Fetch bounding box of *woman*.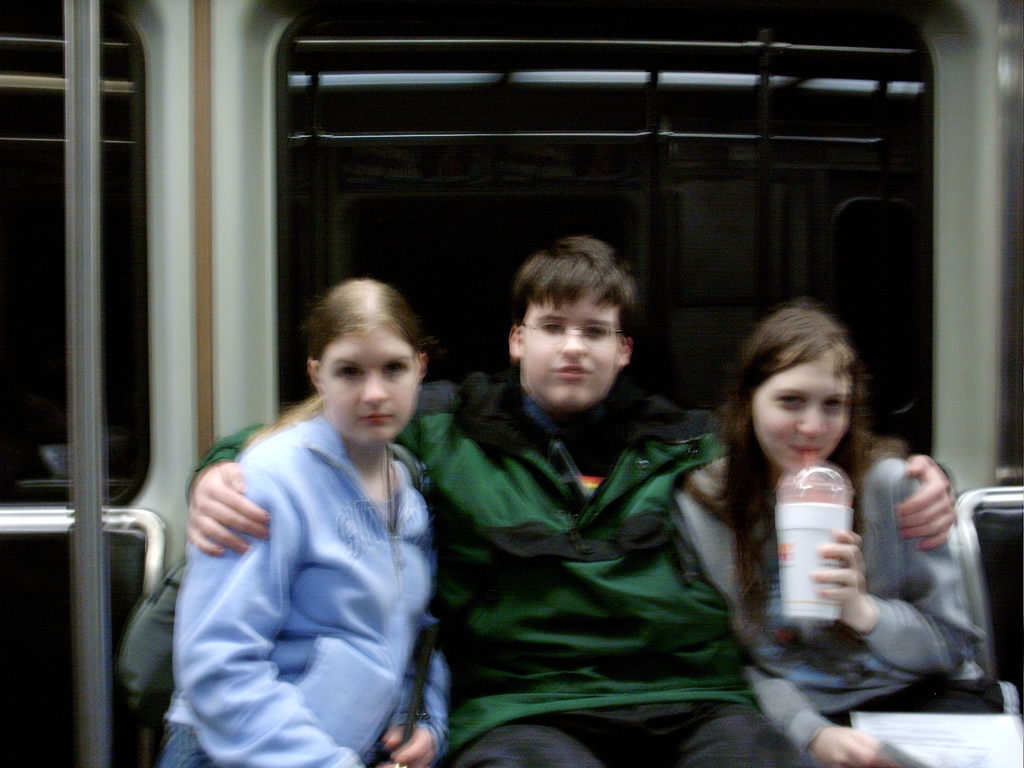
Bbox: {"left": 686, "top": 298, "right": 957, "bottom": 719}.
